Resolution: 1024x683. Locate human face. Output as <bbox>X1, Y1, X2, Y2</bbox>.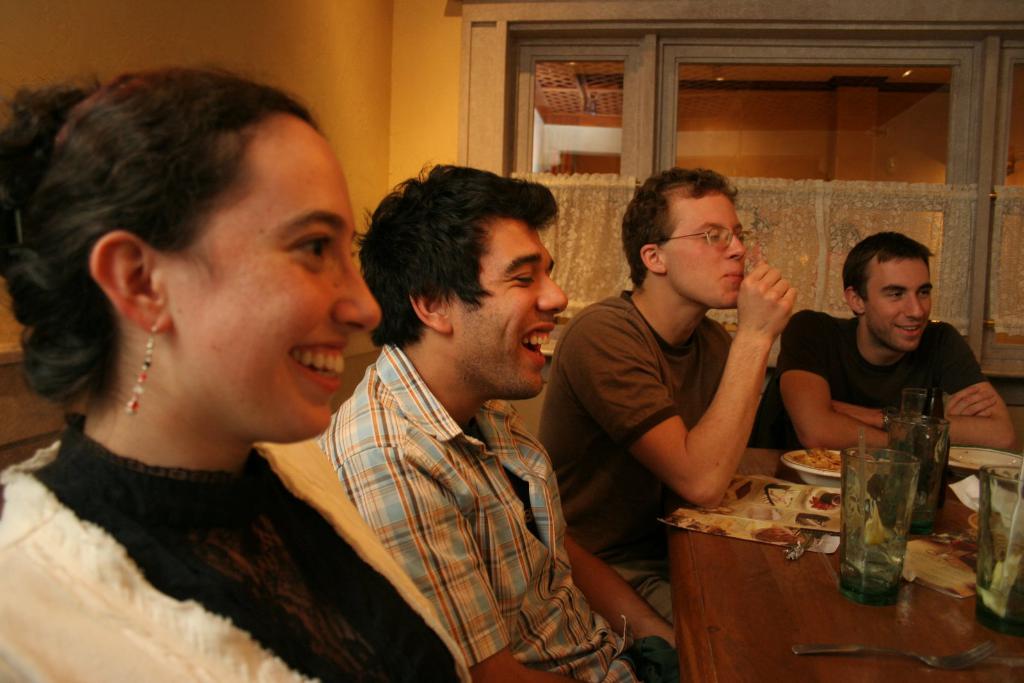
<bbox>867, 256, 933, 352</bbox>.
